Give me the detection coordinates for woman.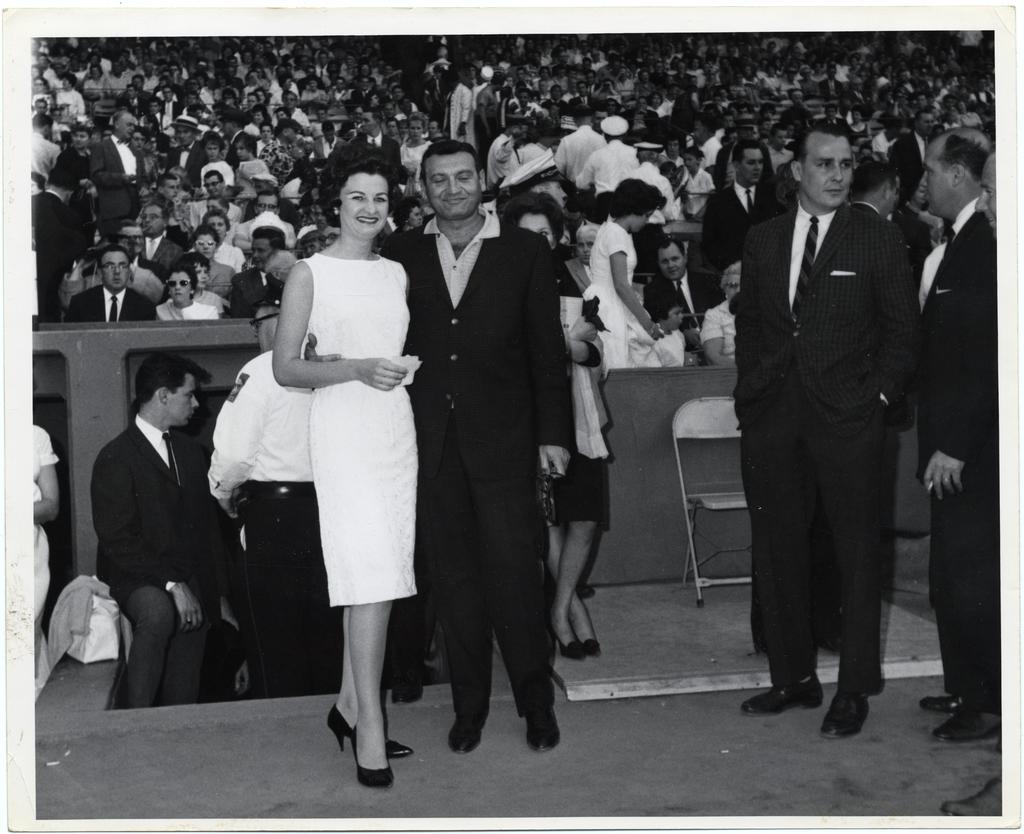
(left=290, top=135, right=323, bottom=184).
